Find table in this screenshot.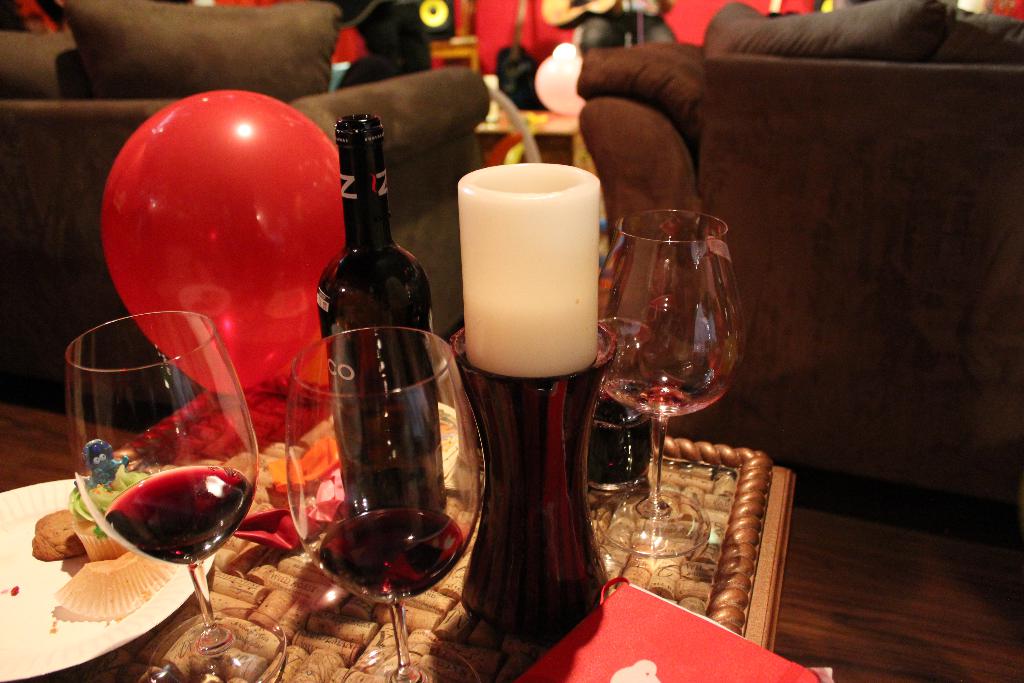
The bounding box for table is x1=467, y1=107, x2=583, y2=160.
